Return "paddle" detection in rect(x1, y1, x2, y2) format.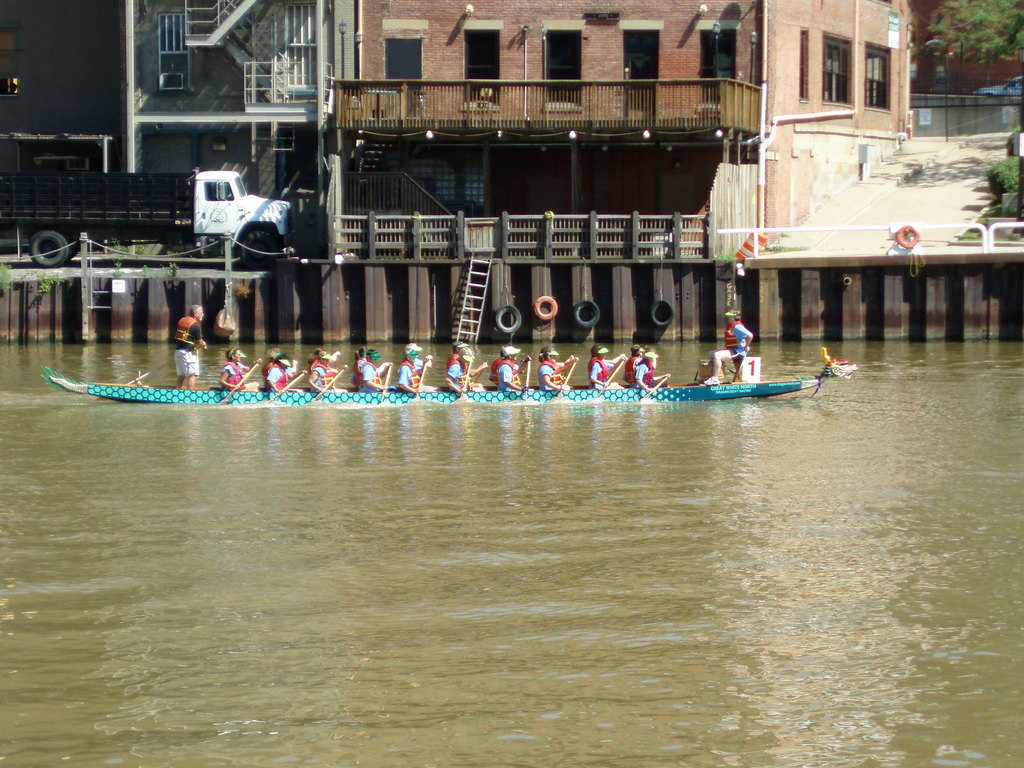
rect(519, 360, 536, 393).
